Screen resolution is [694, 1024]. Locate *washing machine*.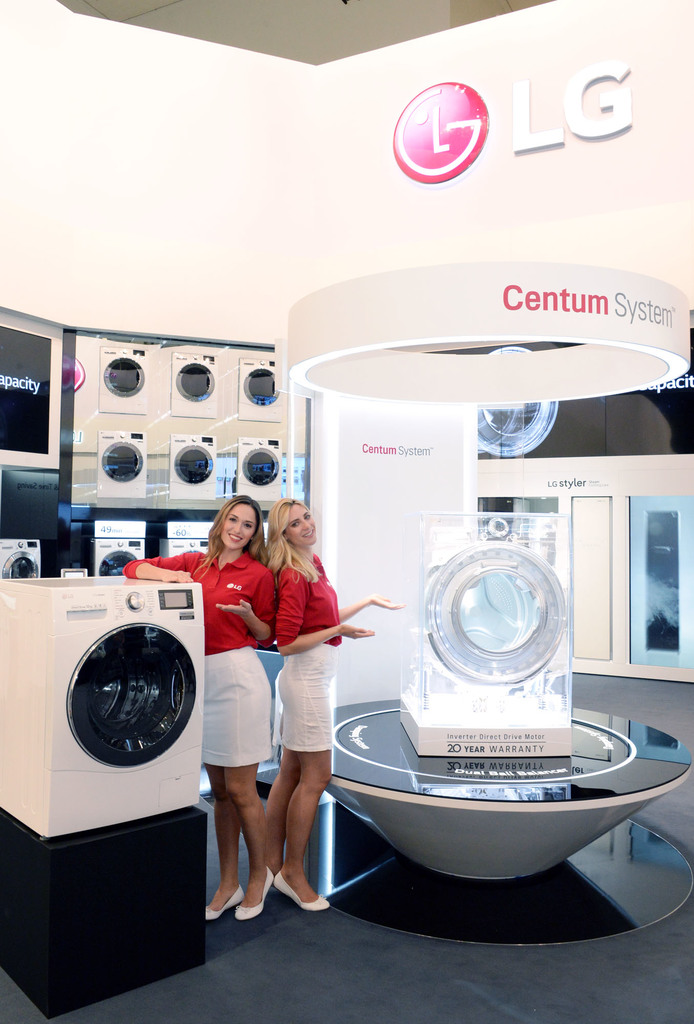
0,575,202,835.
